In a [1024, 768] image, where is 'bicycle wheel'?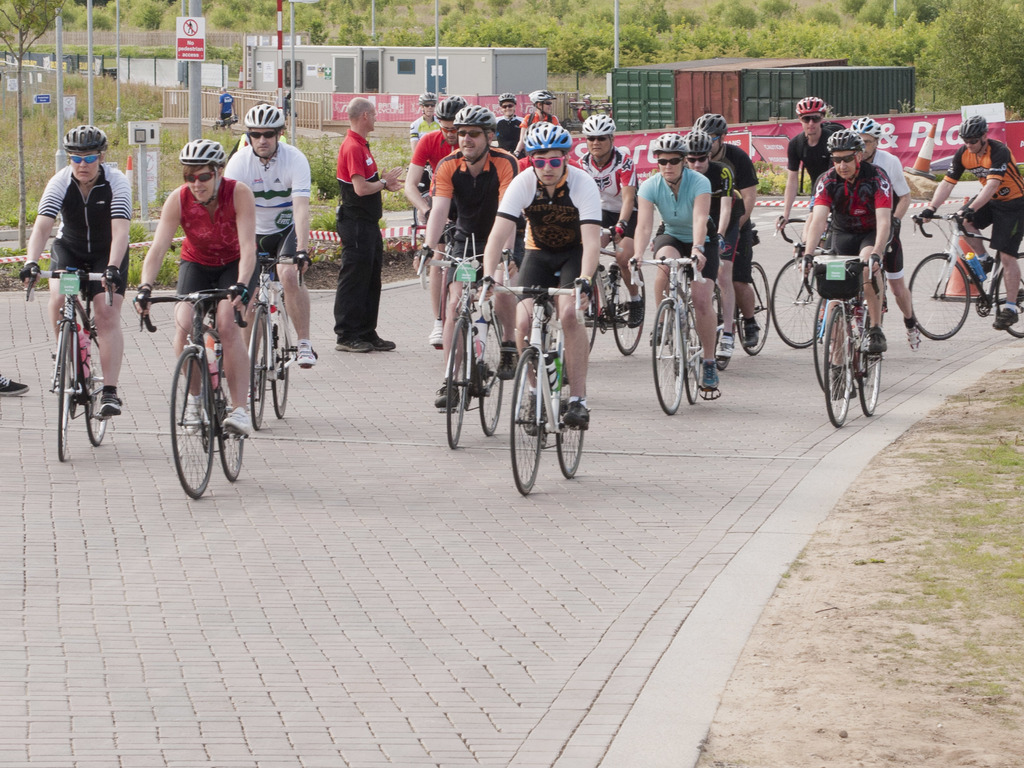
pyautogui.locateOnScreen(271, 326, 289, 422).
